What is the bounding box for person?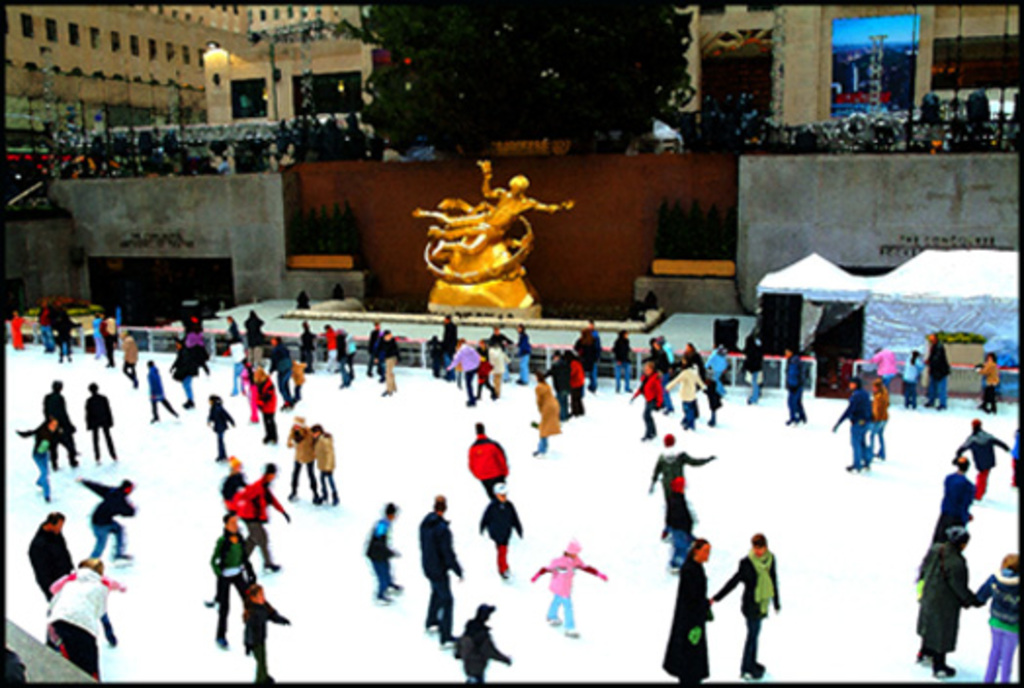
pyautogui.locateOnScreen(971, 350, 1003, 410).
